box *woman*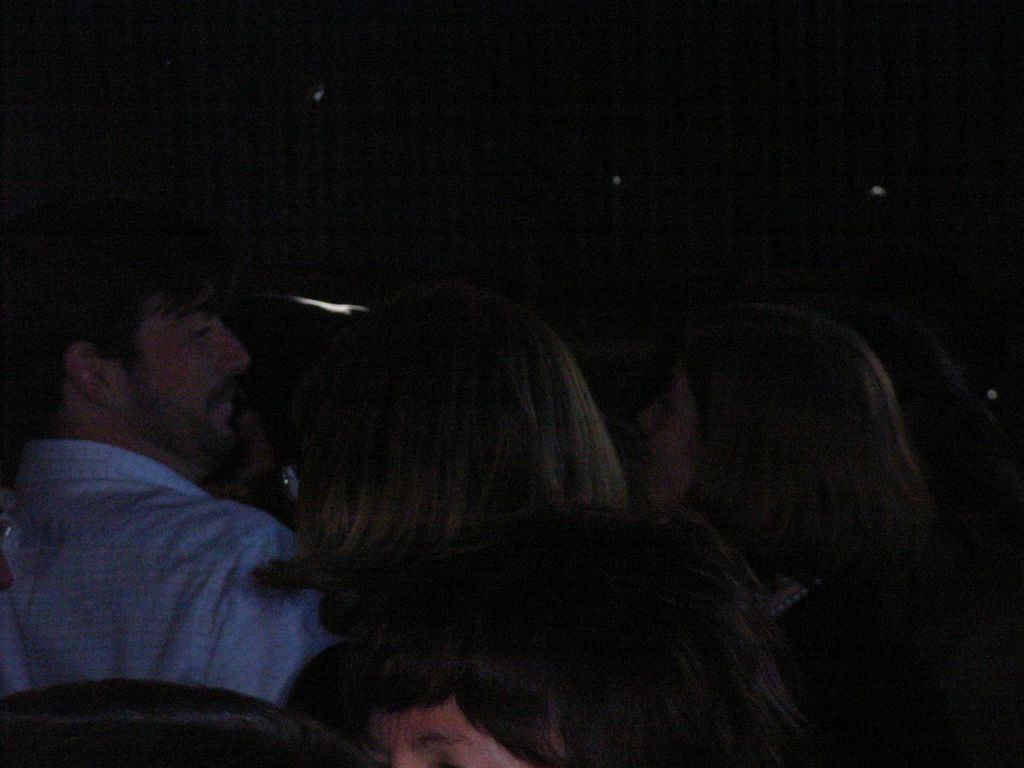
crop(628, 316, 942, 767)
